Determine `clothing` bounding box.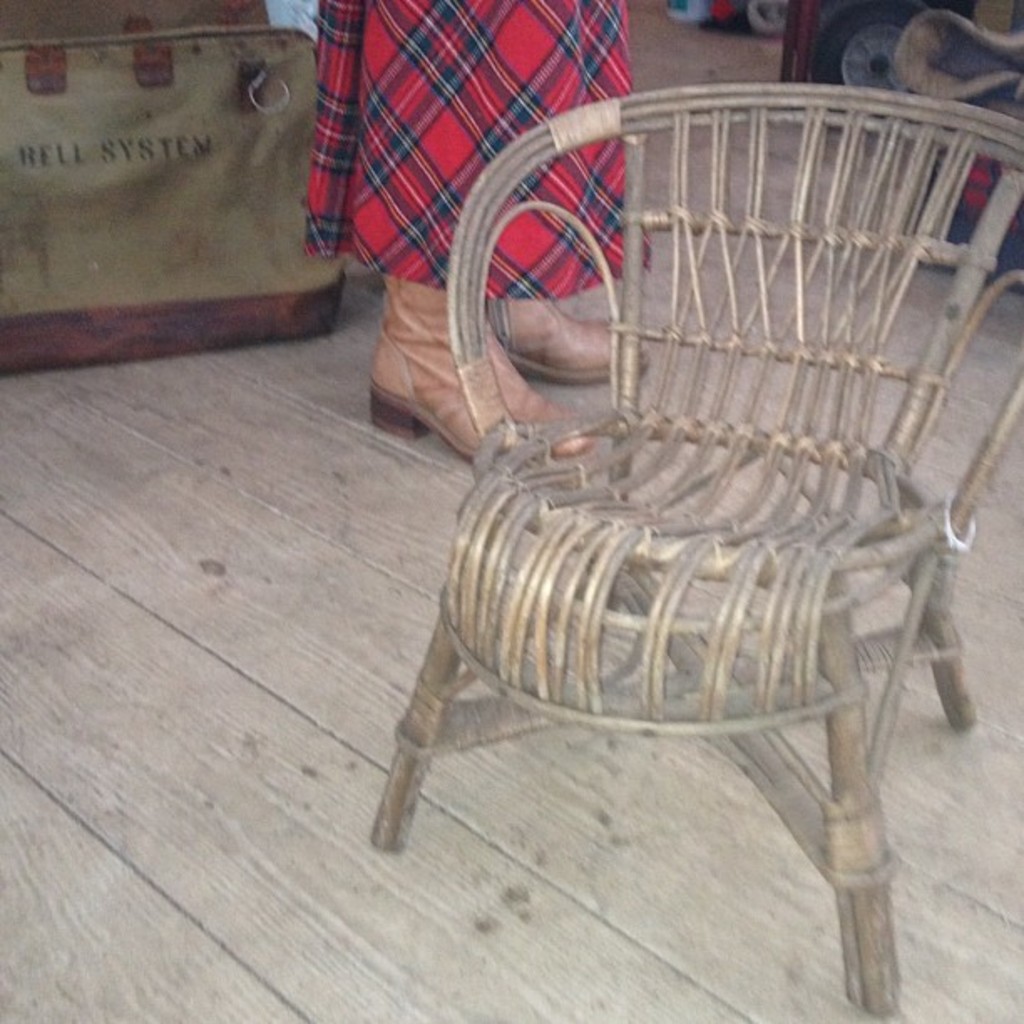
Determined: [left=298, top=3, right=656, bottom=303].
